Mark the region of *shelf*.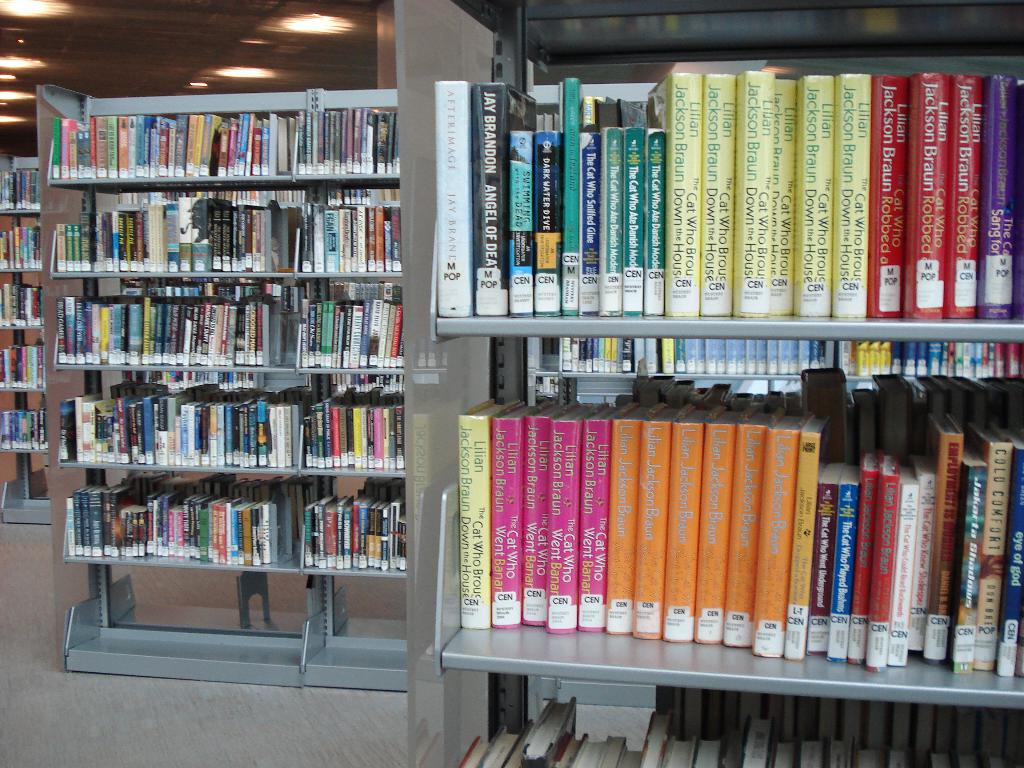
Region: {"left": 532, "top": 336, "right": 643, "bottom": 390}.
